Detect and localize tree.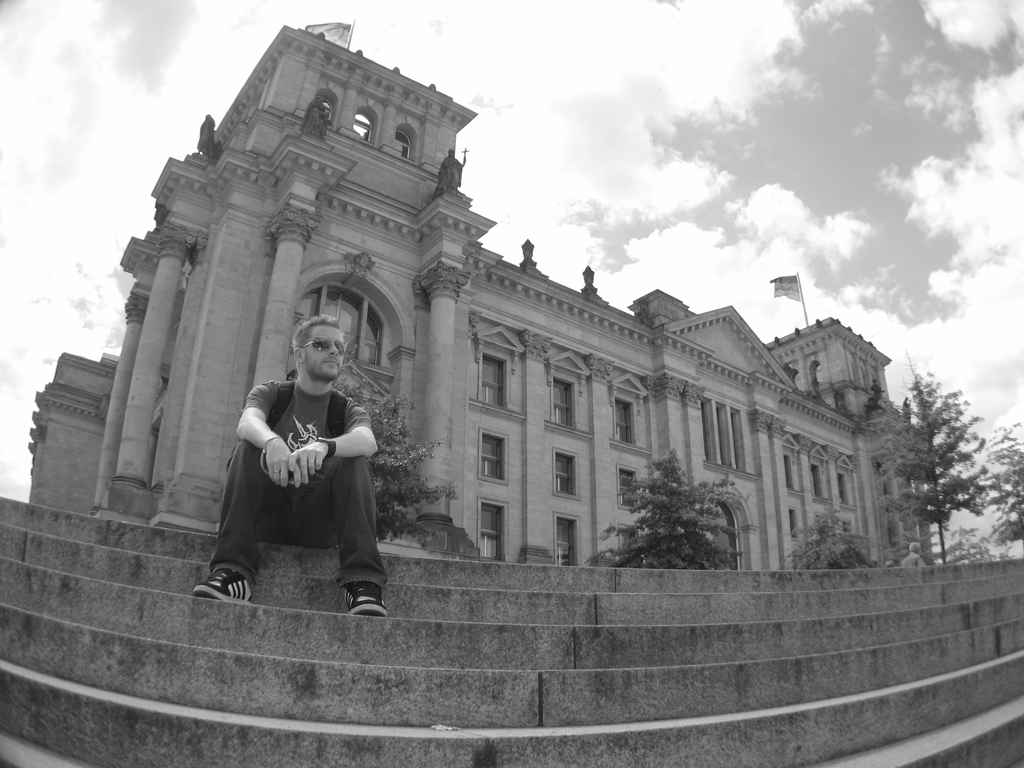
Localized at 779 486 885 582.
